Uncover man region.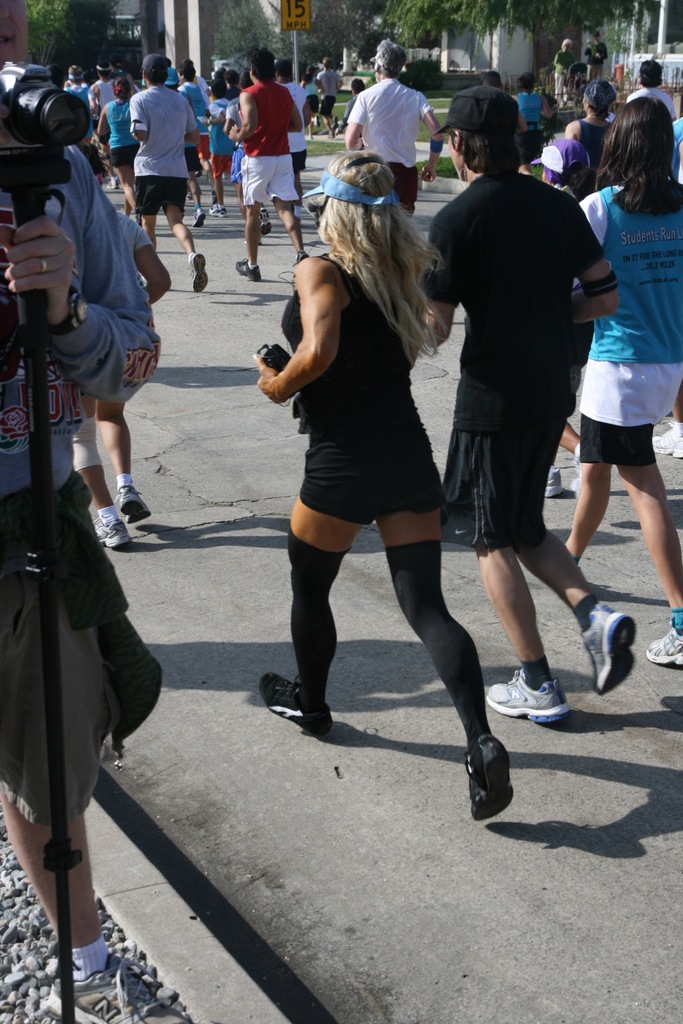
Uncovered: <bbox>0, 0, 193, 1023</bbox>.
